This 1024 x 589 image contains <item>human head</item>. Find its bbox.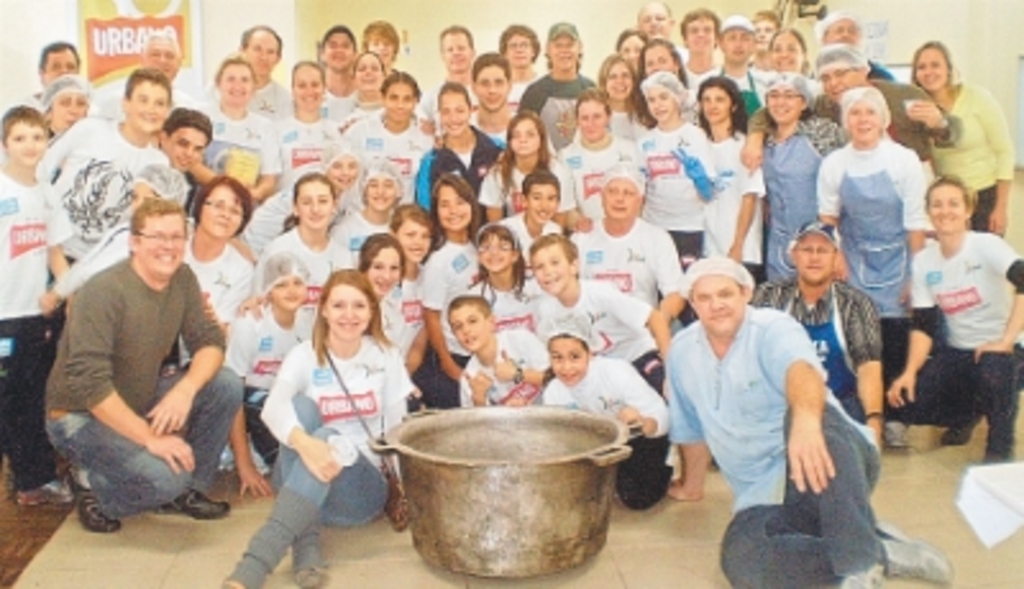
box(525, 236, 581, 292).
